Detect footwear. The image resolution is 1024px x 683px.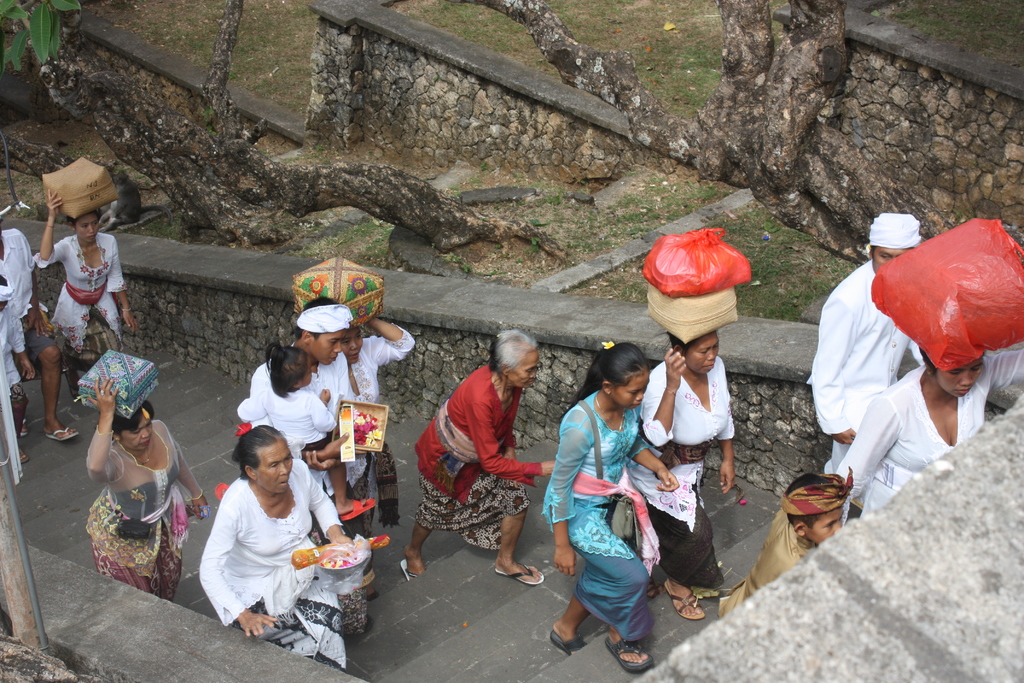
[493,559,546,591].
